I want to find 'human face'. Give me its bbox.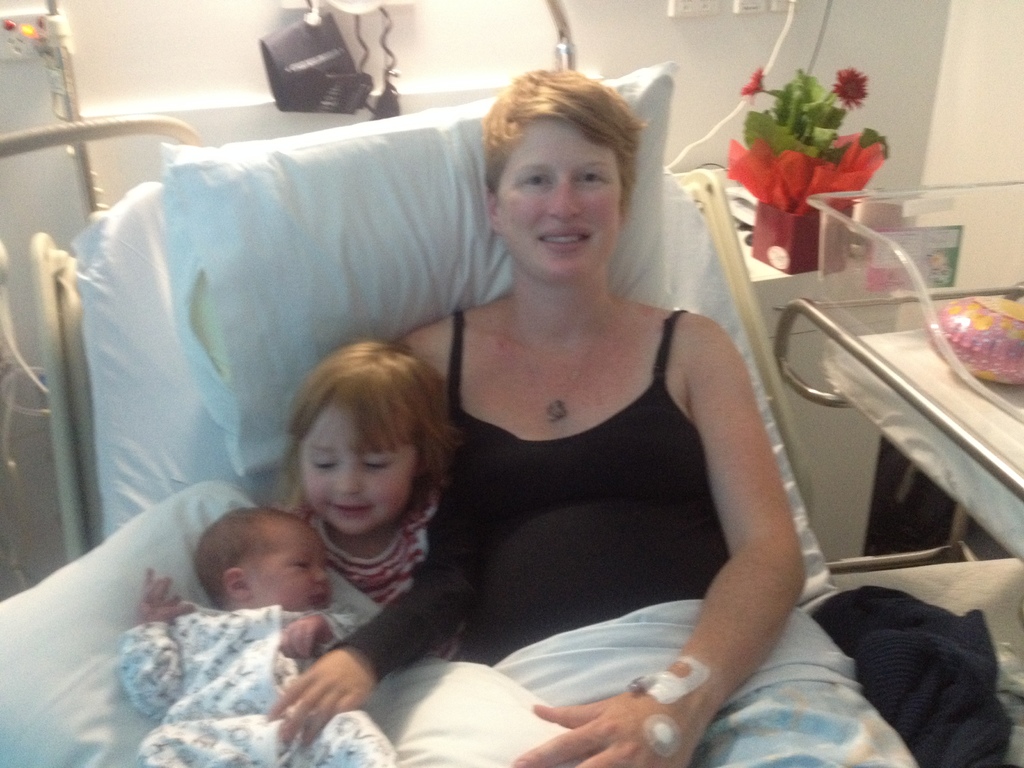
left=248, top=528, right=333, bottom=609.
